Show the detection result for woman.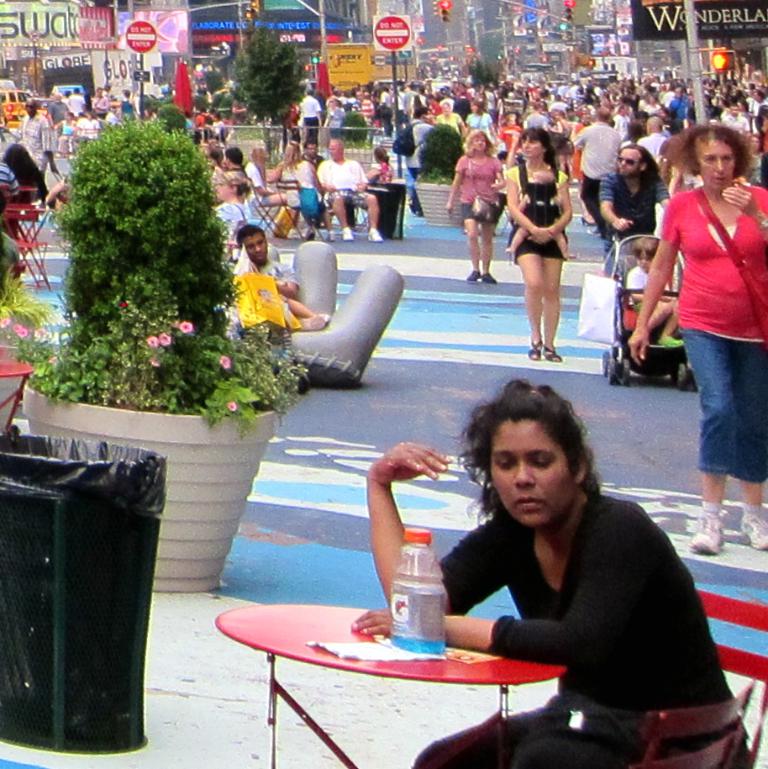
265:138:334:234.
